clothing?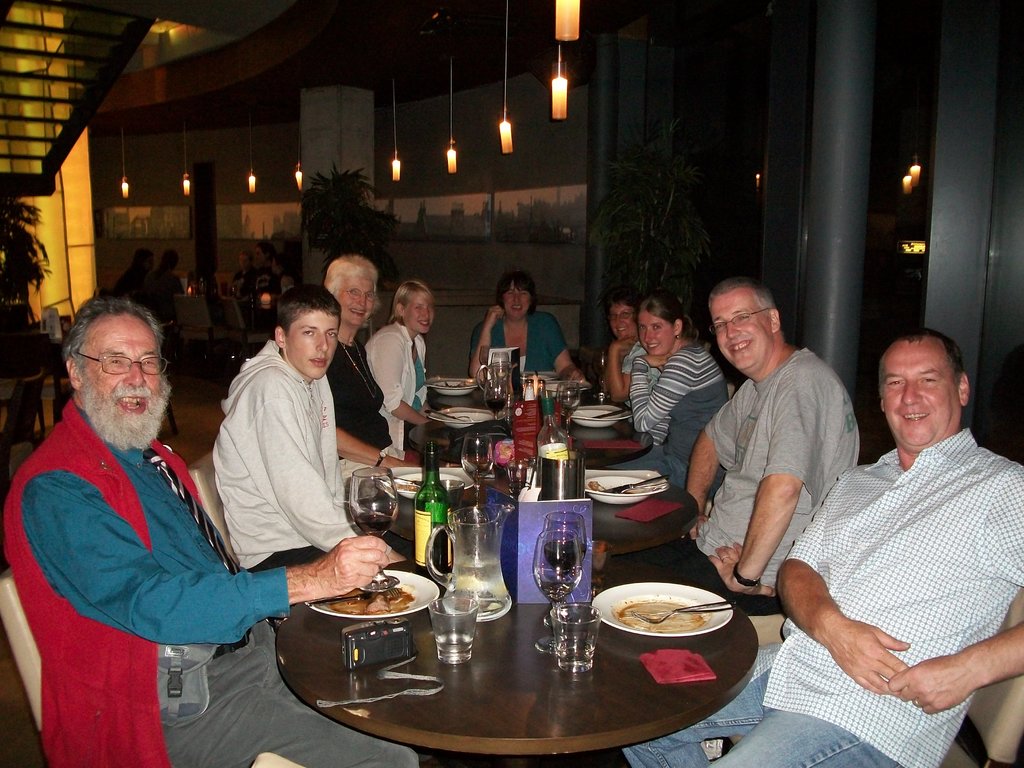
(271,268,289,292)
